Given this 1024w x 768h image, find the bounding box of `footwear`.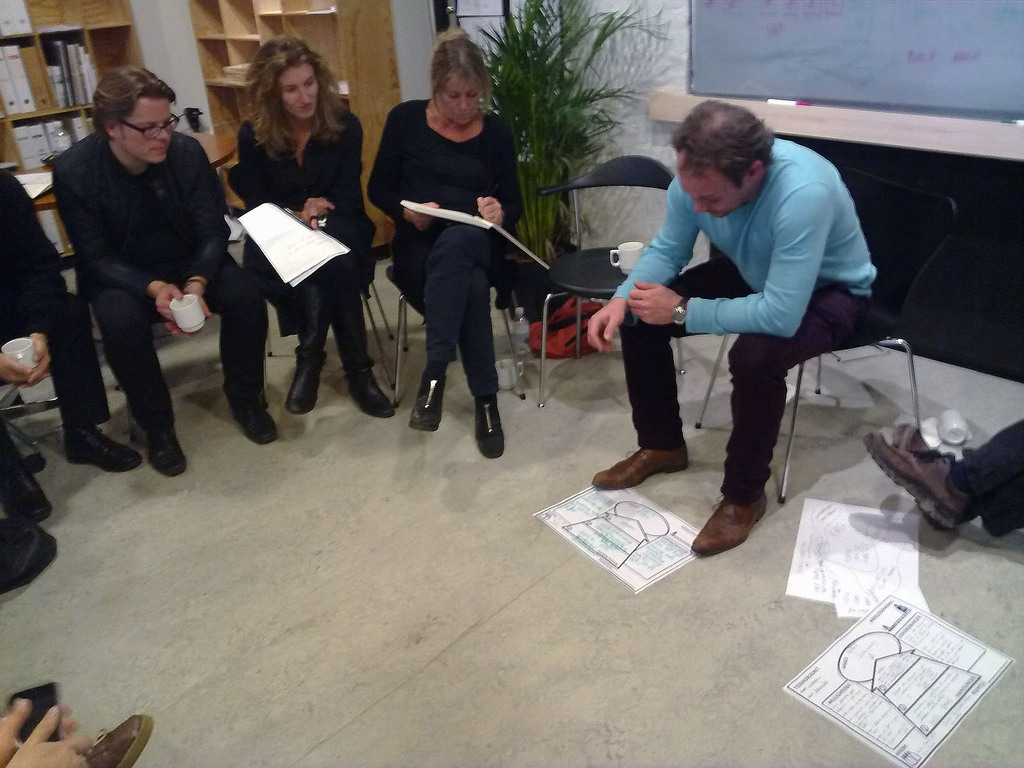
select_region(81, 712, 155, 767).
